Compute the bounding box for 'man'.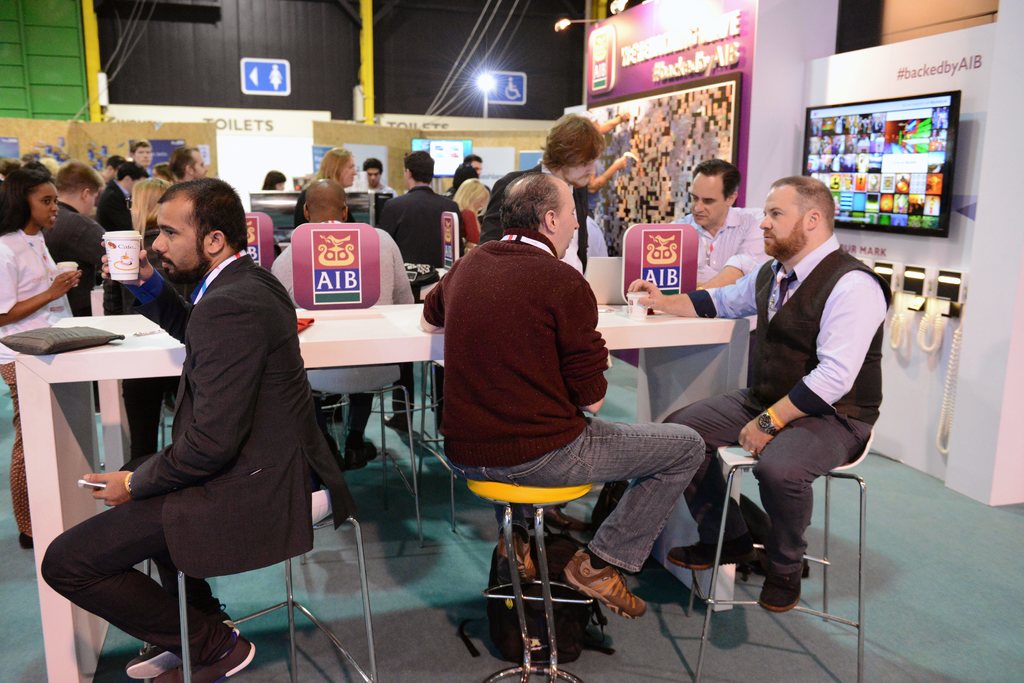
[659, 174, 891, 610].
